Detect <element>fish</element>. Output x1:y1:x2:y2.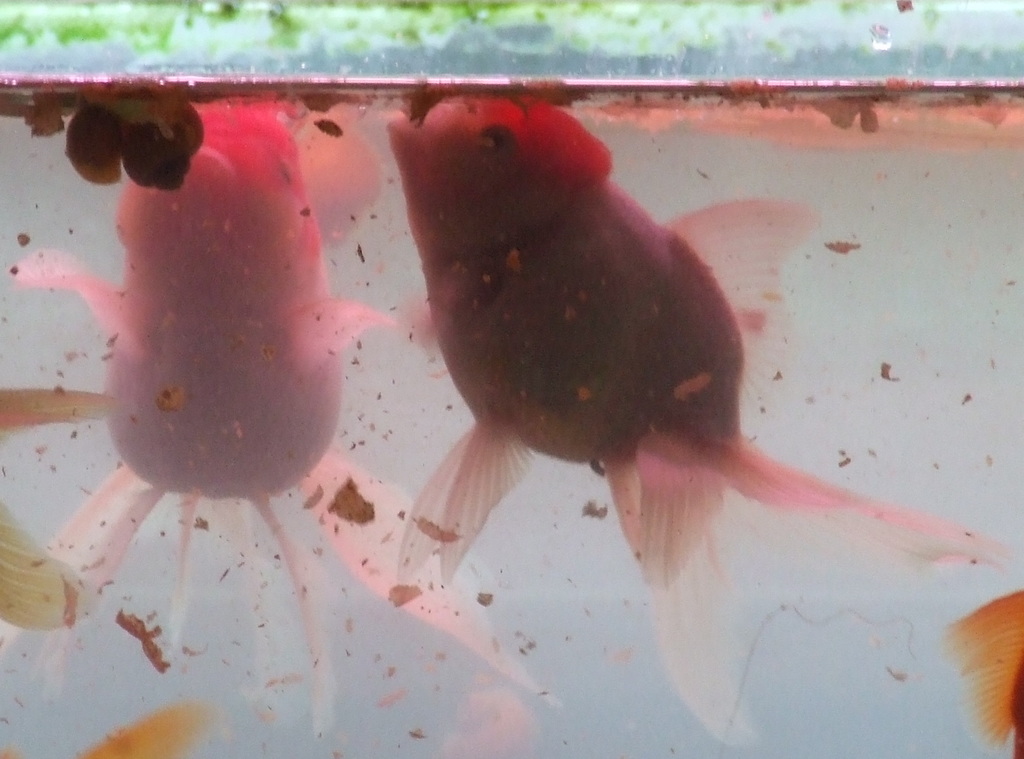
0:395:114:621.
